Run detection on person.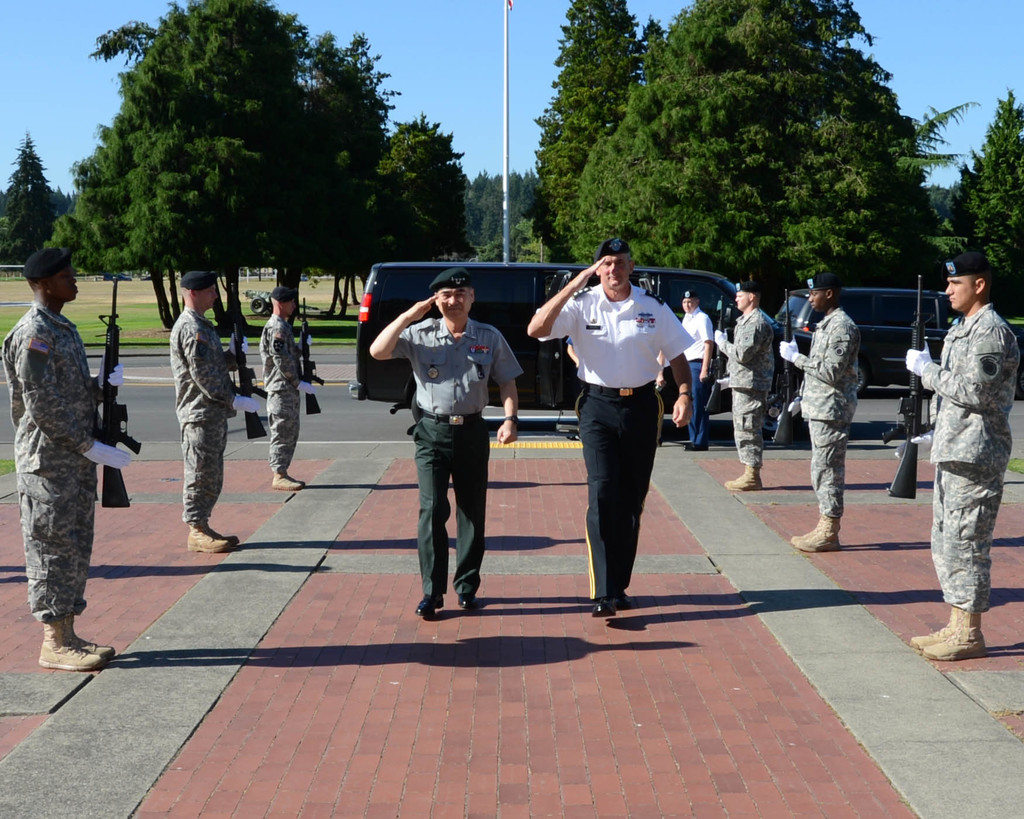
Result: <region>784, 263, 866, 553</region>.
